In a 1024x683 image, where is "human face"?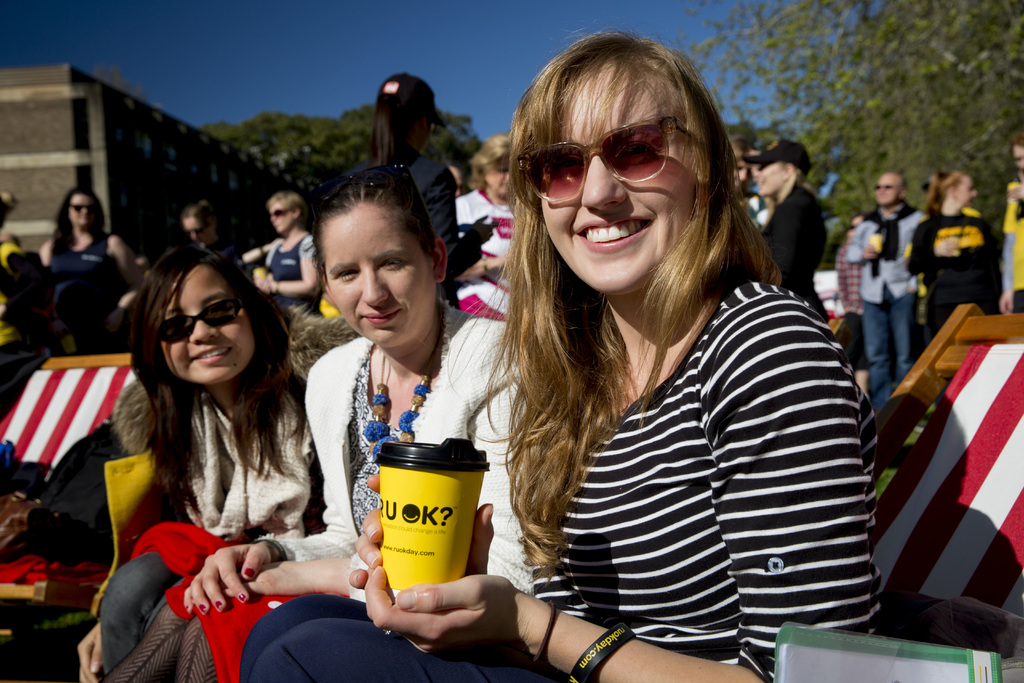
select_region(66, 191, 101, 232).
